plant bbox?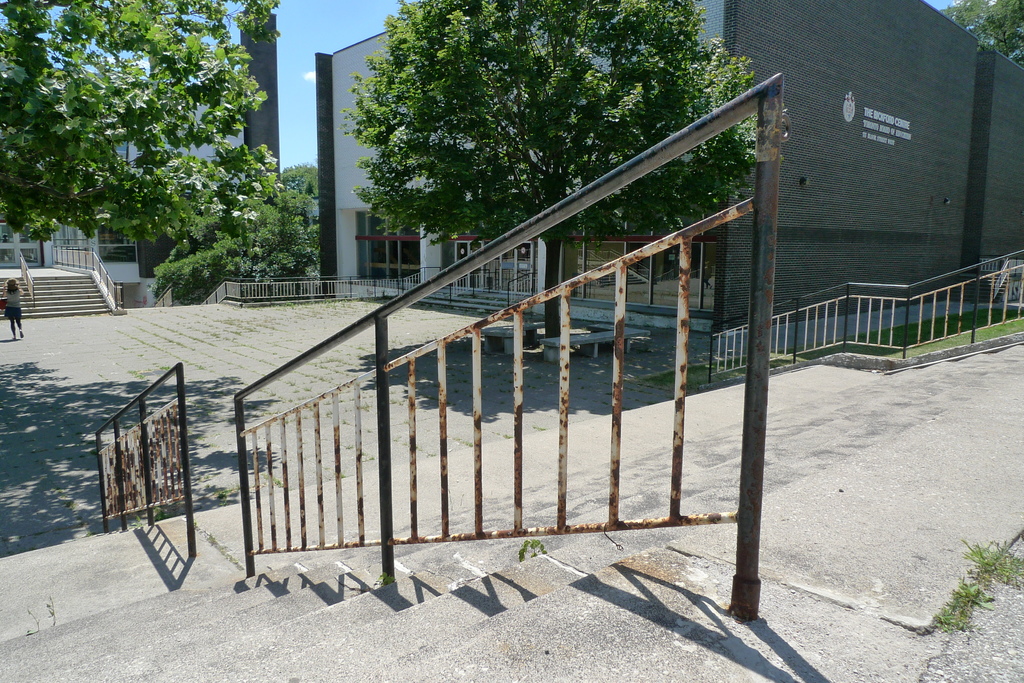
{"left": 604, "top": 389, "right": 612, "bottom": 398}
